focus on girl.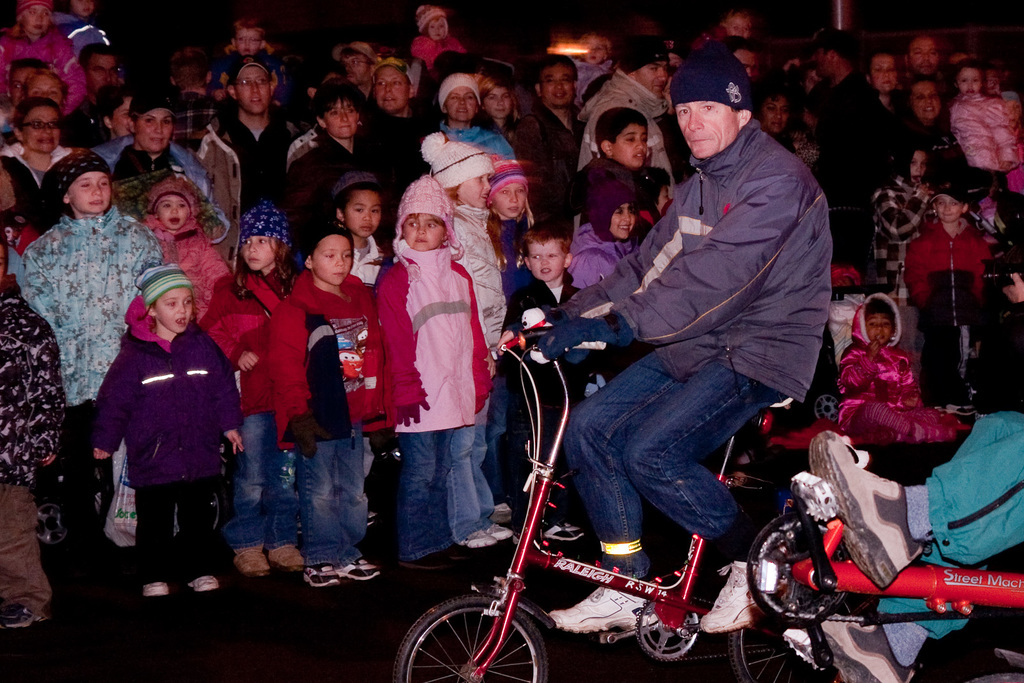
Focused at box=[330, 161, 387, 299].
